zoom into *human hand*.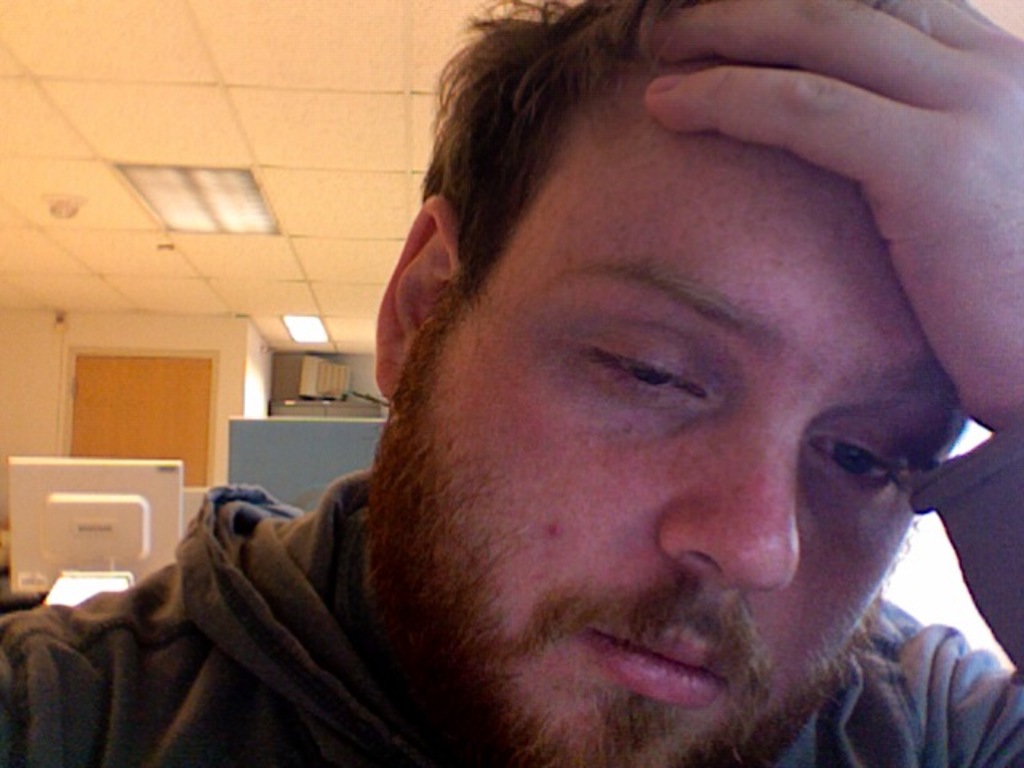
Zoom target: locate(674, 0, 1022, 389).
